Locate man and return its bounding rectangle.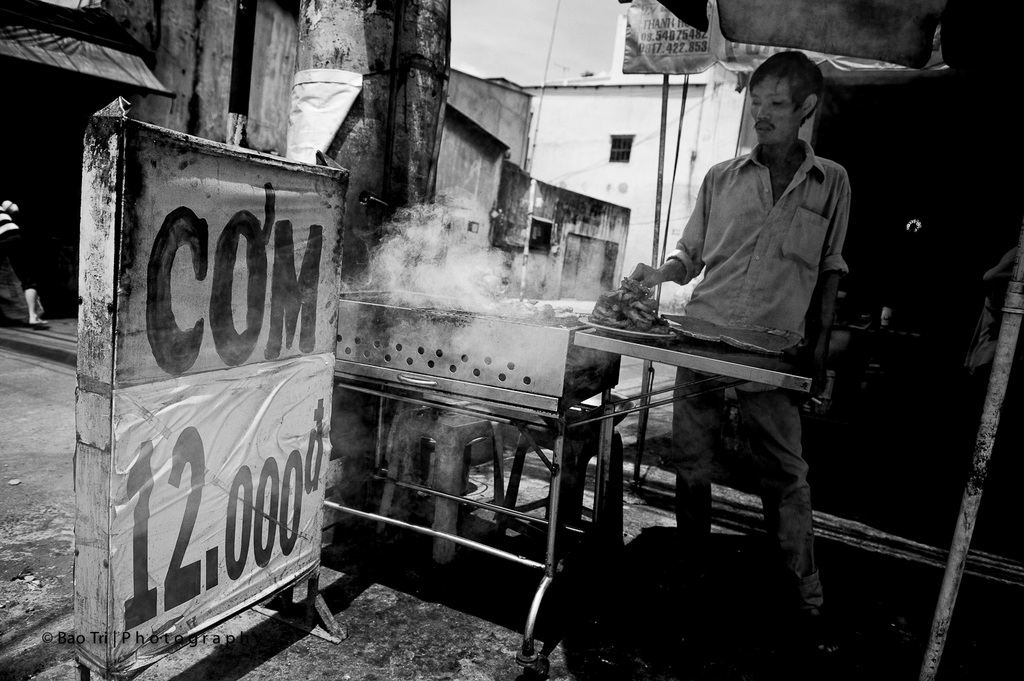
(x1=625, y1=70, x2=872, y2=590).
